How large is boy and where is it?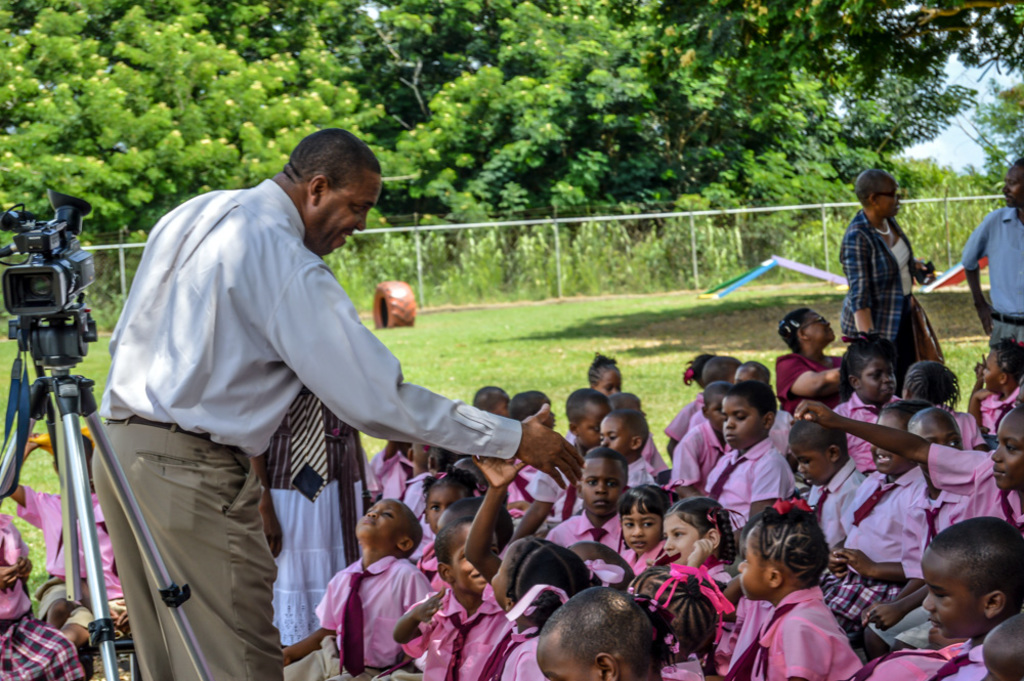
Bounding box: <bbox>702, 377, 811, 544</bbox>.
